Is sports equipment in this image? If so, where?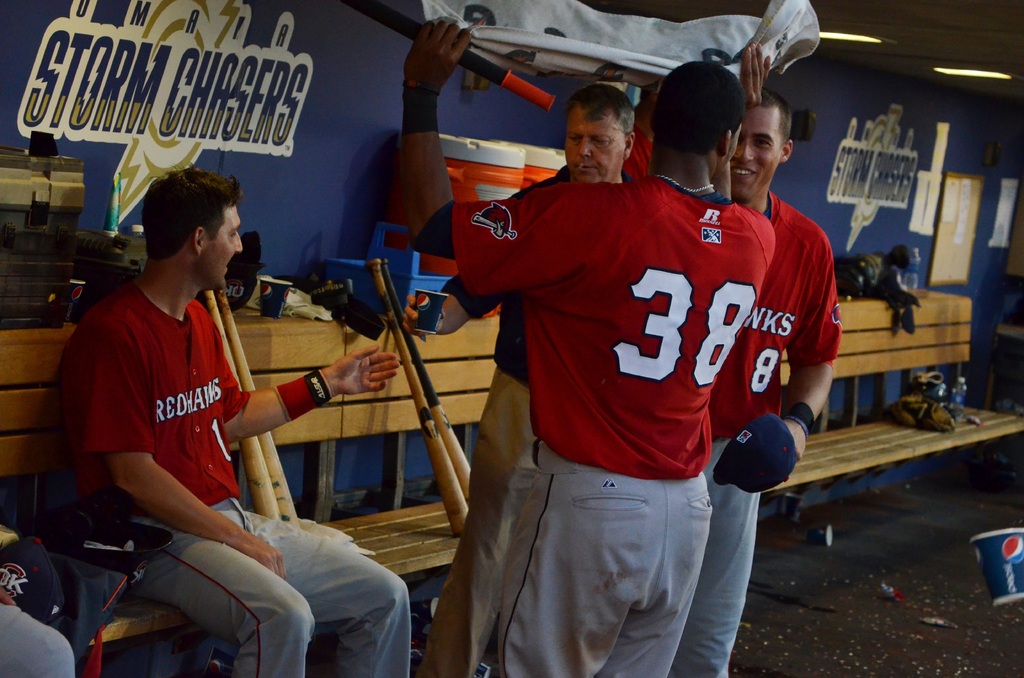
Yes, at detection(347, 0, 553, 114).
